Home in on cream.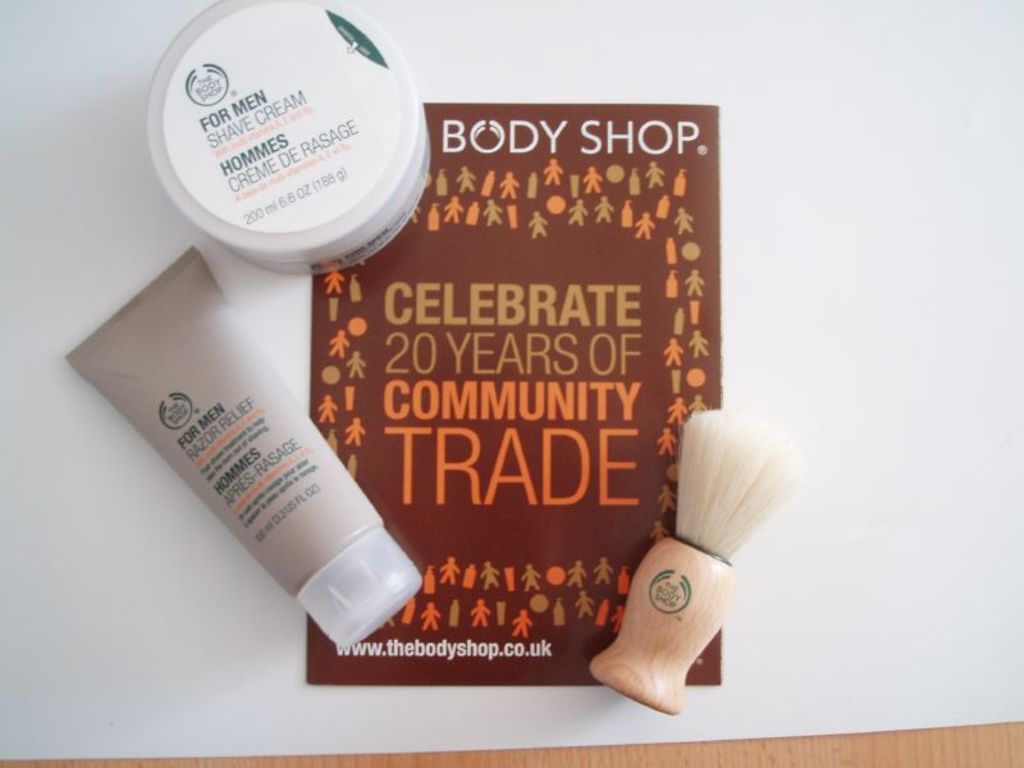
Homed in at bbox=(67, 252, 385, 600).
